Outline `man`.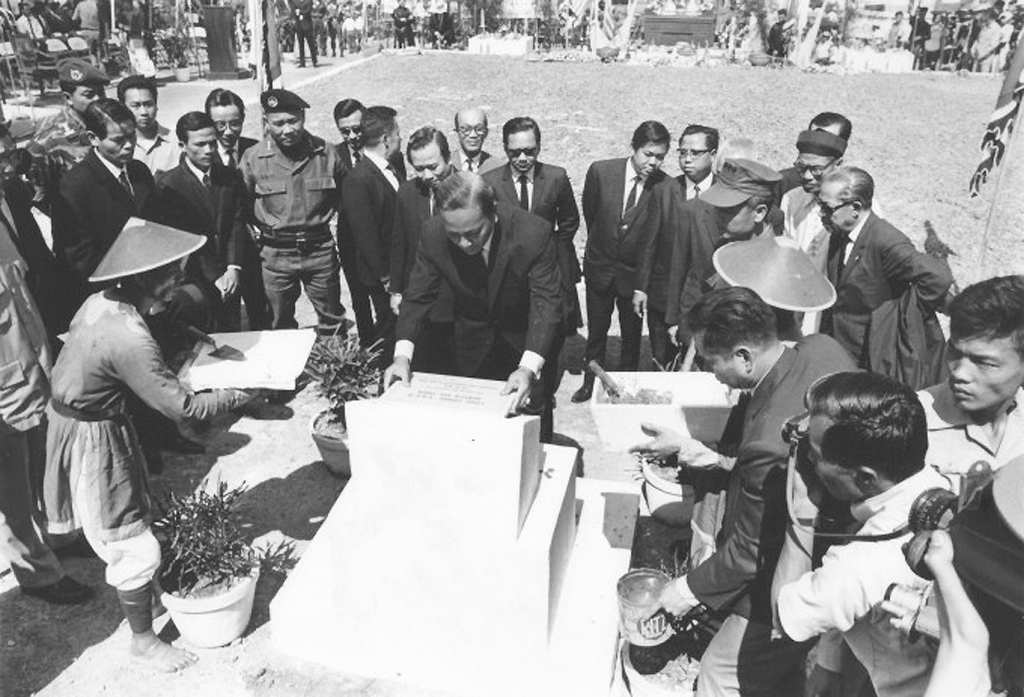
Outline: [164,115,266,345].
